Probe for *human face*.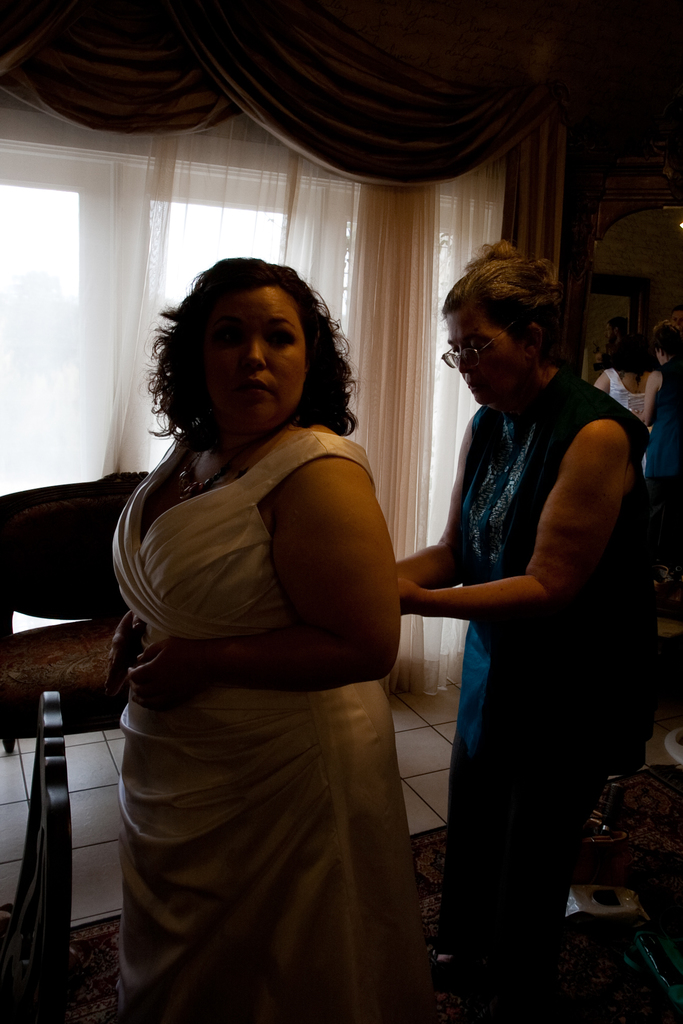
Probe result: x1=441, y1=309, x2=520, y2=402.
